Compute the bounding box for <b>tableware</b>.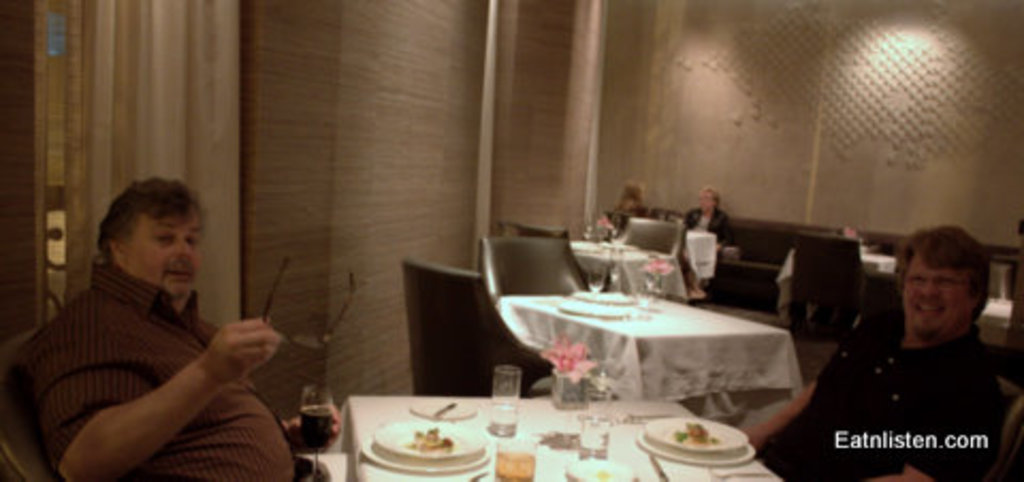
x1=412 y1=403 x2=454 y2=418.
